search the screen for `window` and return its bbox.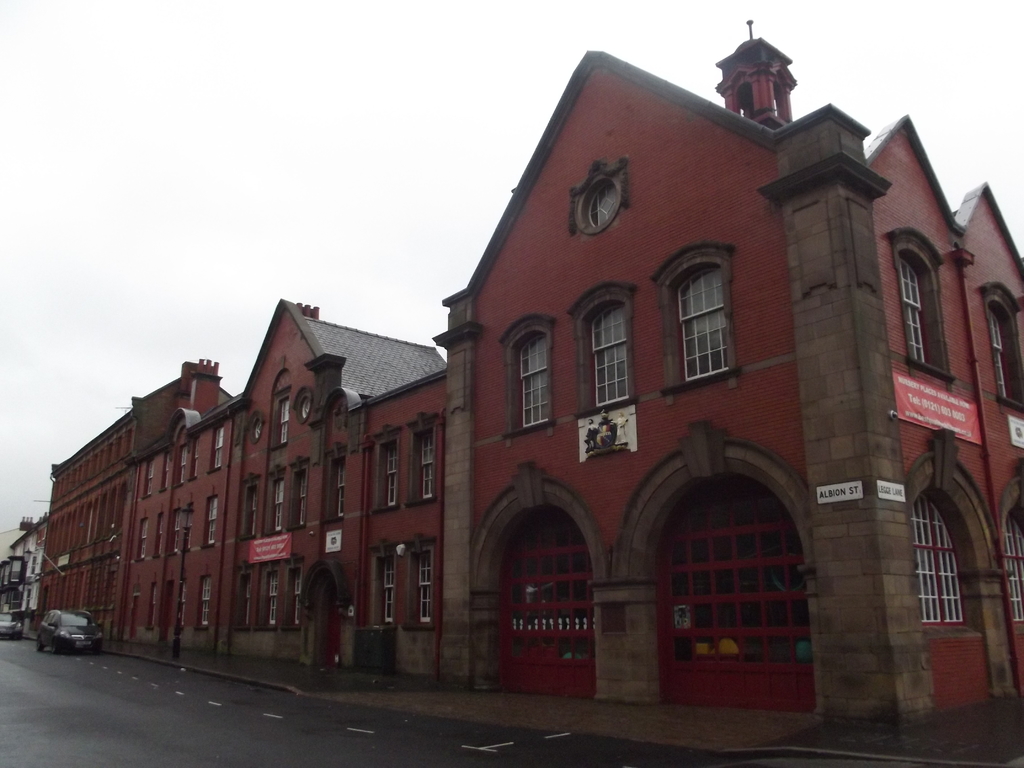
Found: x1=145, y1=461, x2=153, y2=497.
